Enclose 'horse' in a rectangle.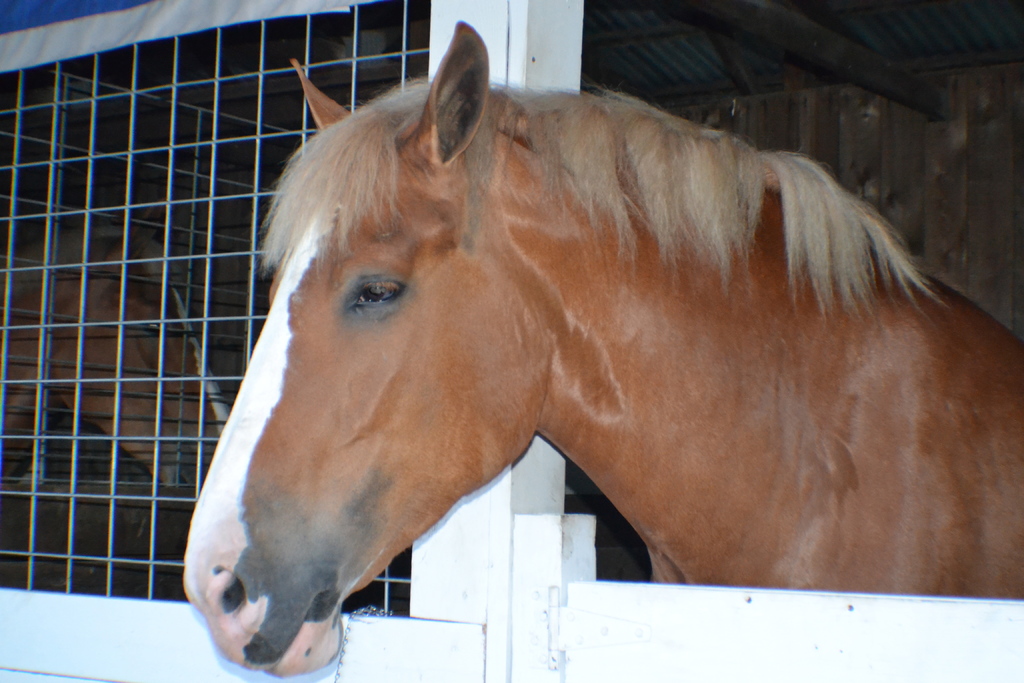
<region>184, 23, 1023, 677</region>.
